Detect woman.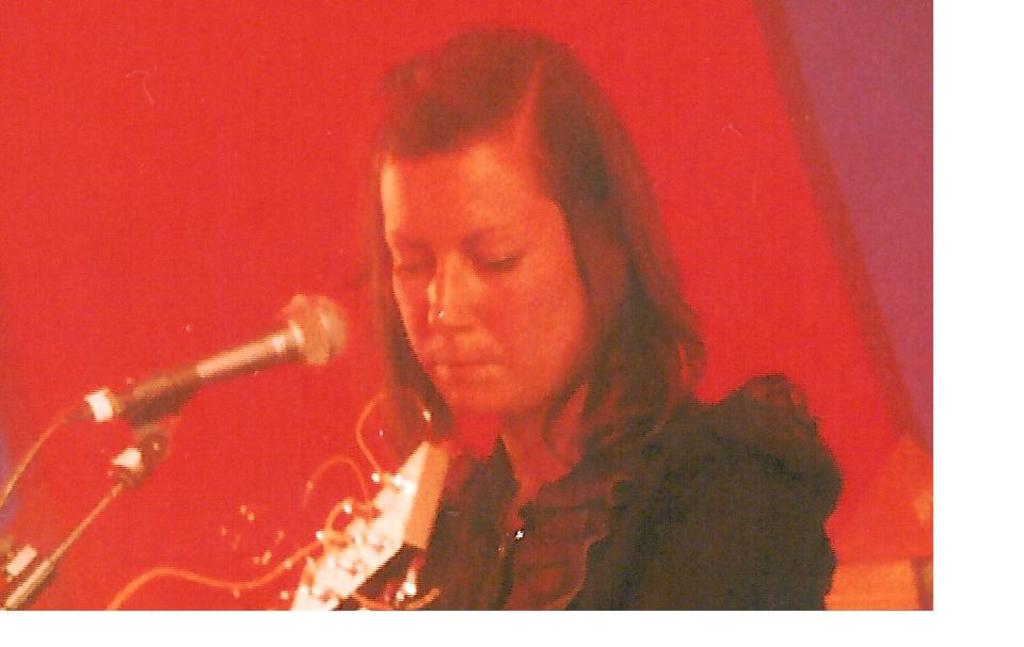
Detected at bbox(254, 33, 810, 624).
